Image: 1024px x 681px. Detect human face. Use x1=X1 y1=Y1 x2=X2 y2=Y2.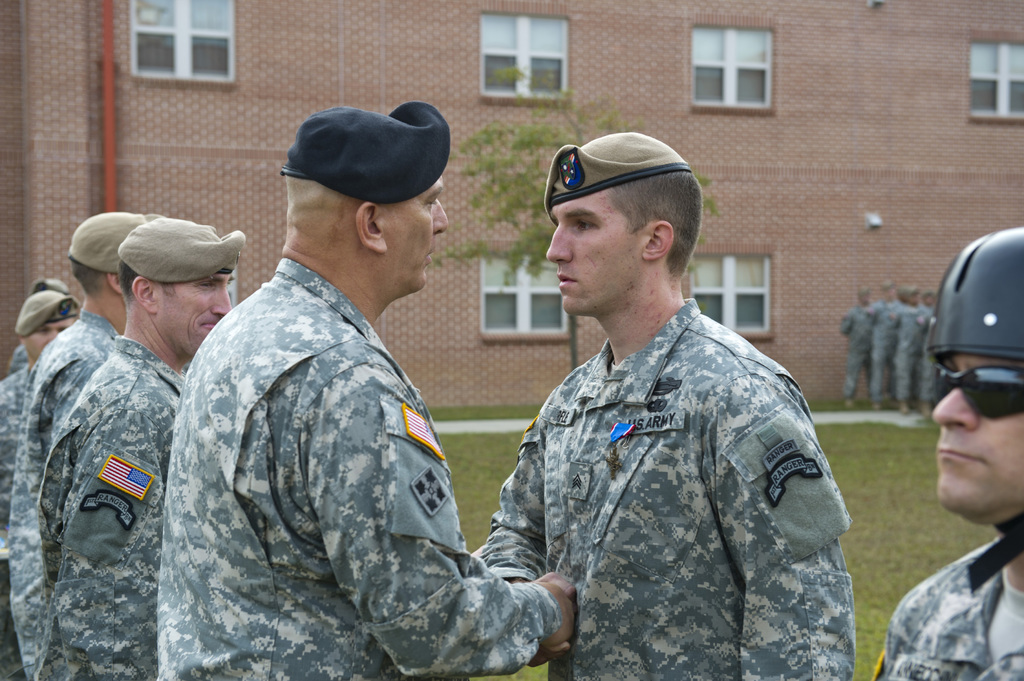
x1=20 y1=313 x2=81 y2=364.
